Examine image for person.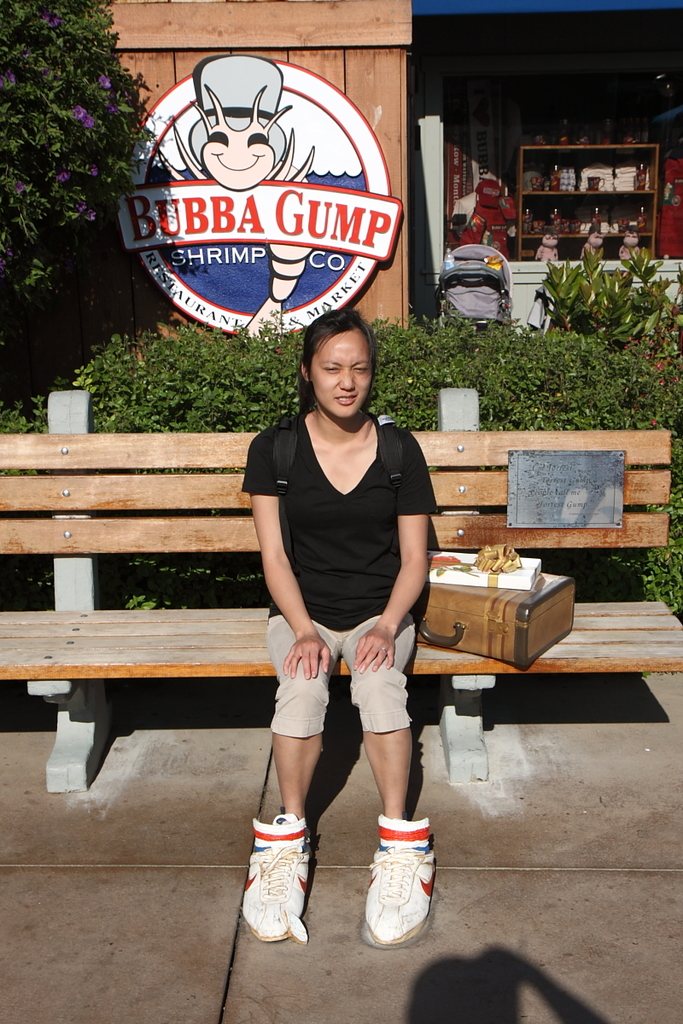
Examination result: x1=579, y1=227, x2=605, y2=265.
